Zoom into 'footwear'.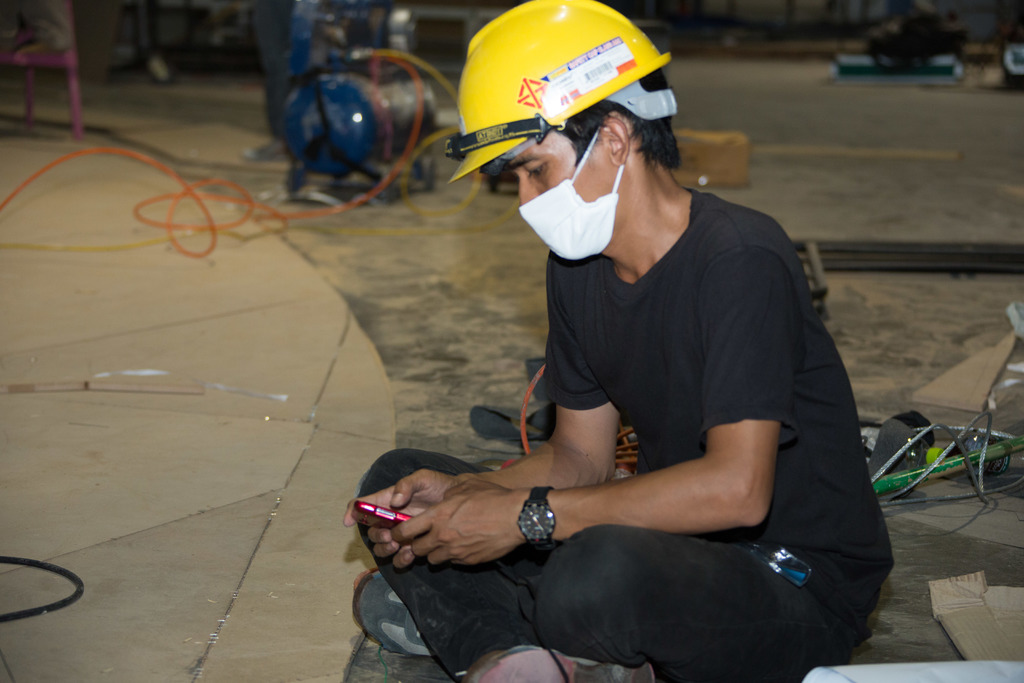
Zoom target: pyautogui.locateOnScreen(240, 136, 301, 167).
